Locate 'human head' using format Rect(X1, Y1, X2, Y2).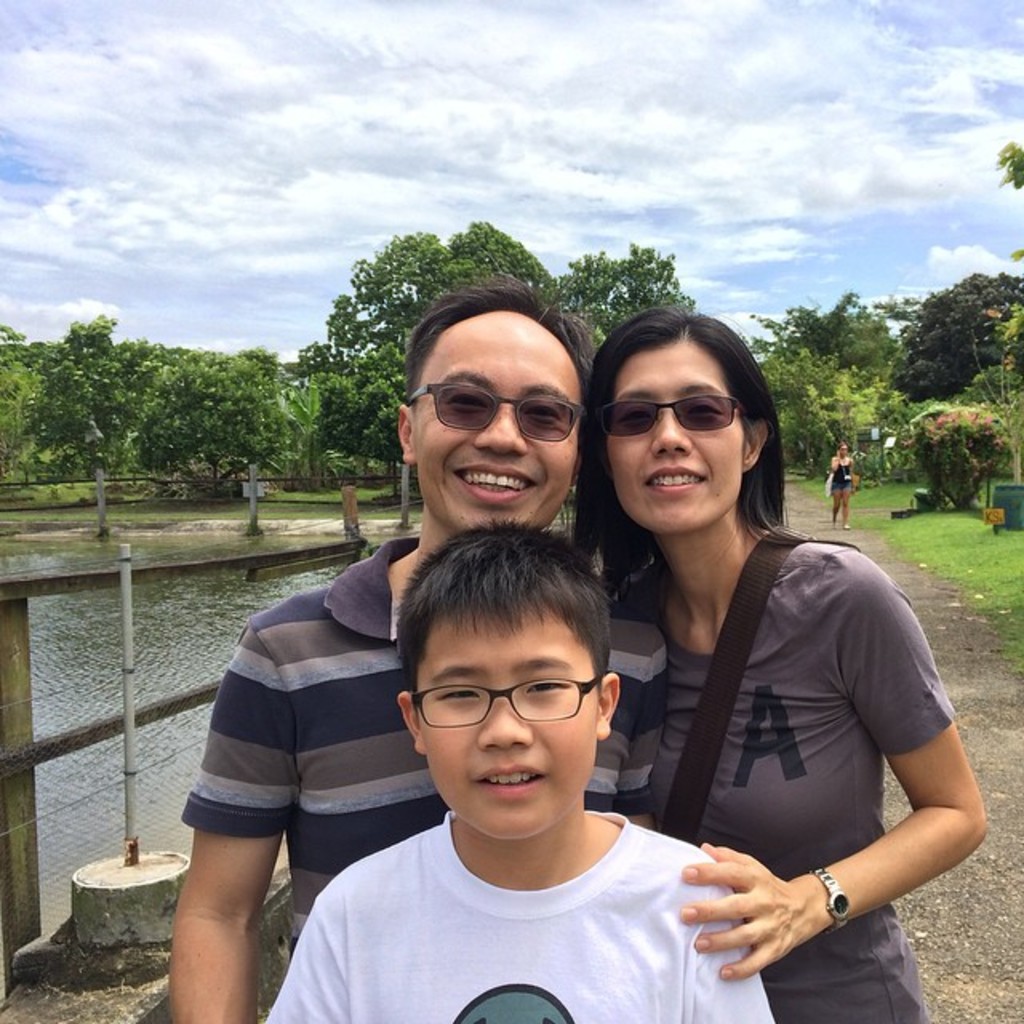
Rect(400, 549, 642, 829).
